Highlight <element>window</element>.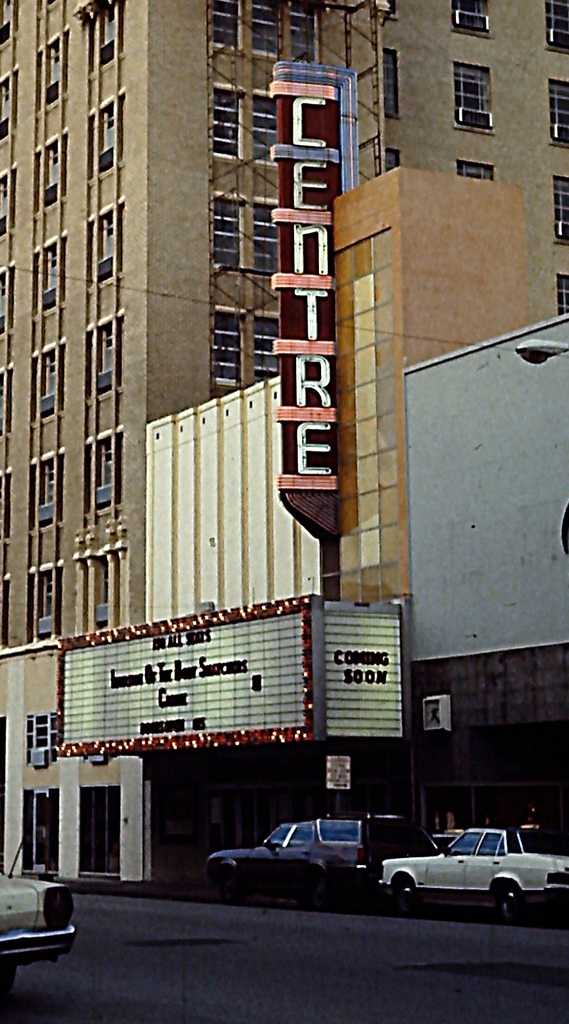
Highlighted region: (x1=540, y1=0, x2=568, y2=52).
